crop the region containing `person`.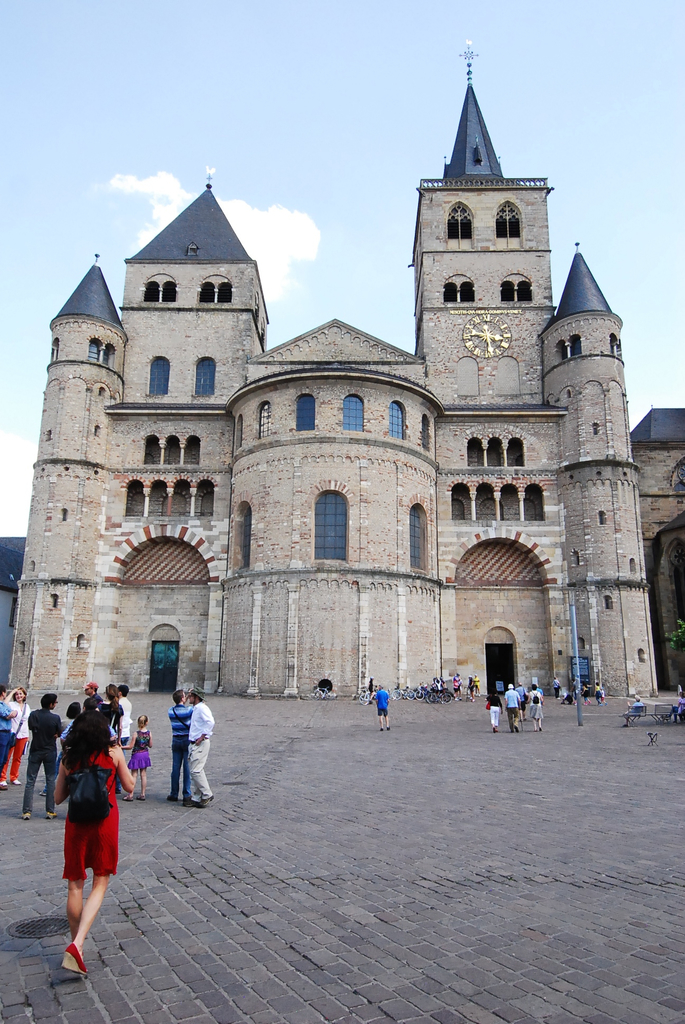
Crop region: select_region(45, 667, 120, 959).
